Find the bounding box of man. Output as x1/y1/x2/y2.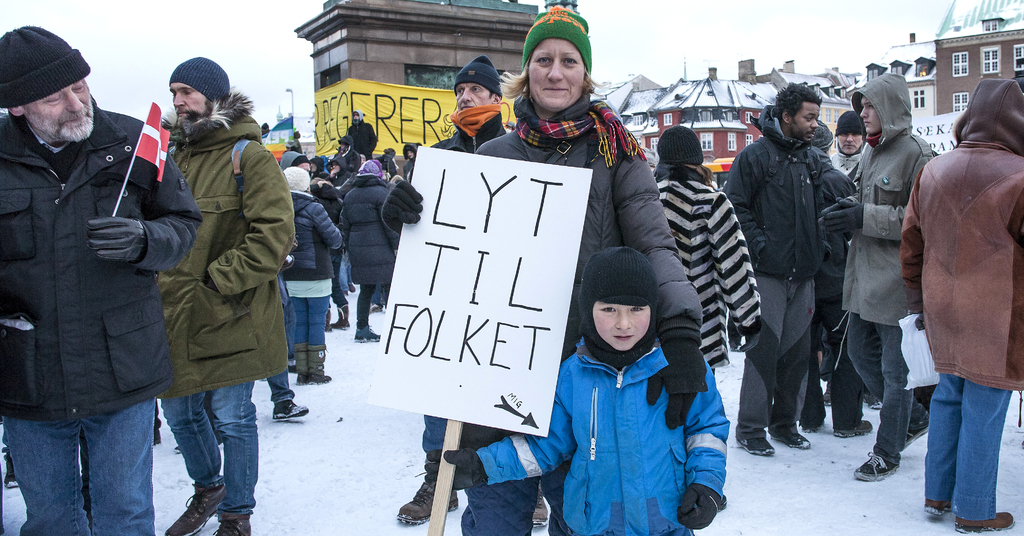
0/24/204/535.
